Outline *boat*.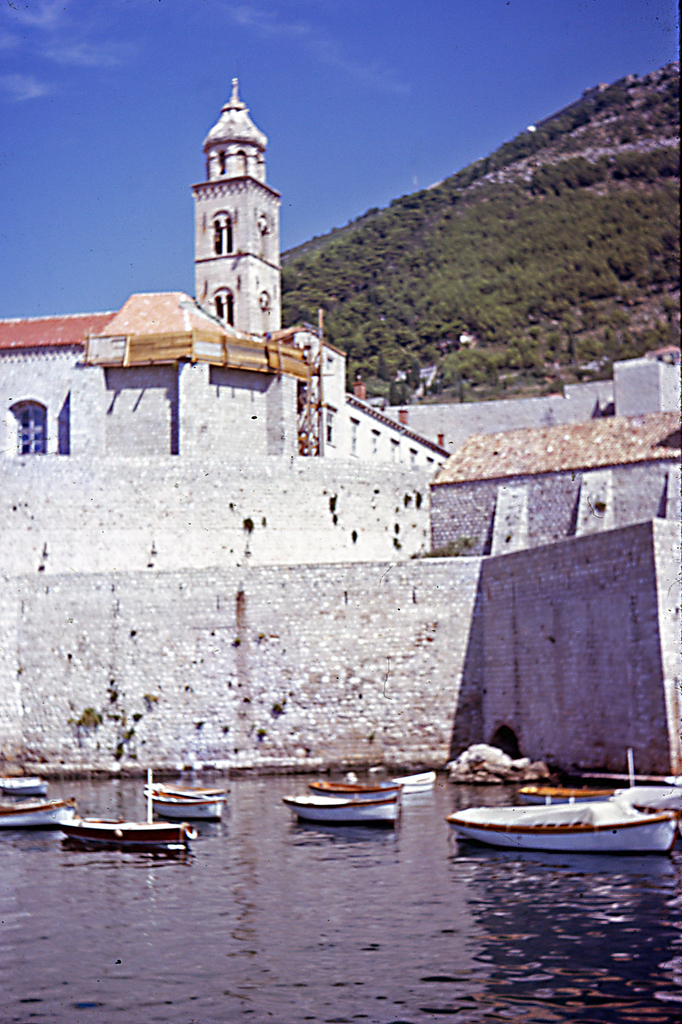
Outline: bbox=[453, 767, 681, 861].
